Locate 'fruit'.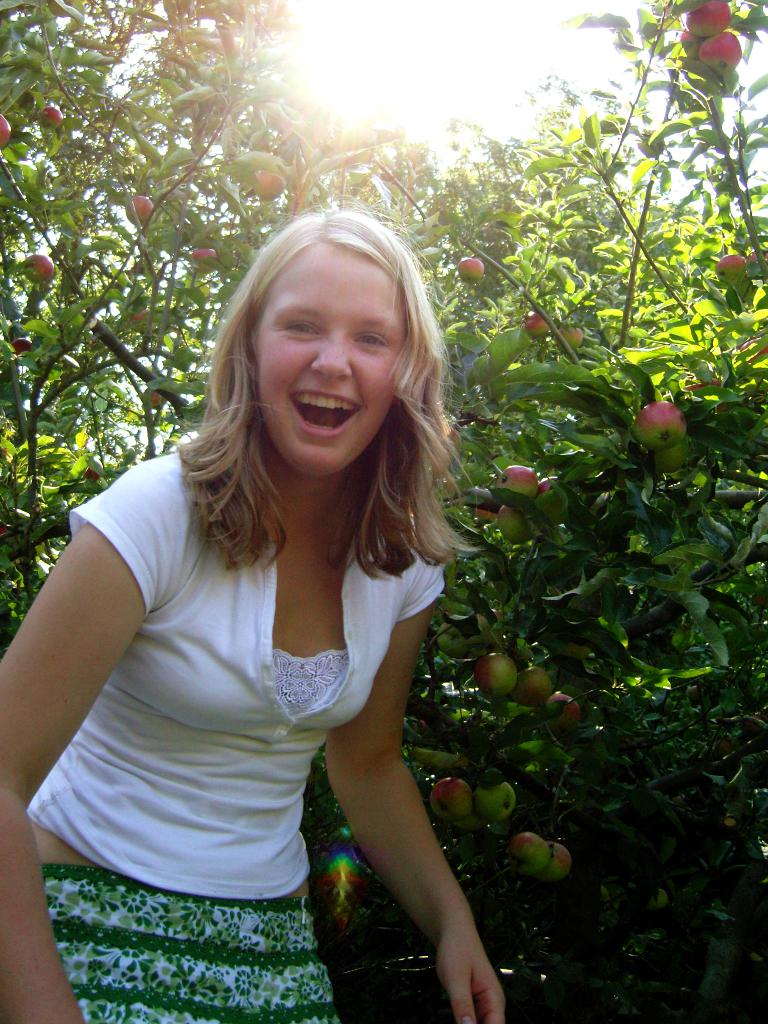
Bounding box: Rect(472, 778, 518, 825).
